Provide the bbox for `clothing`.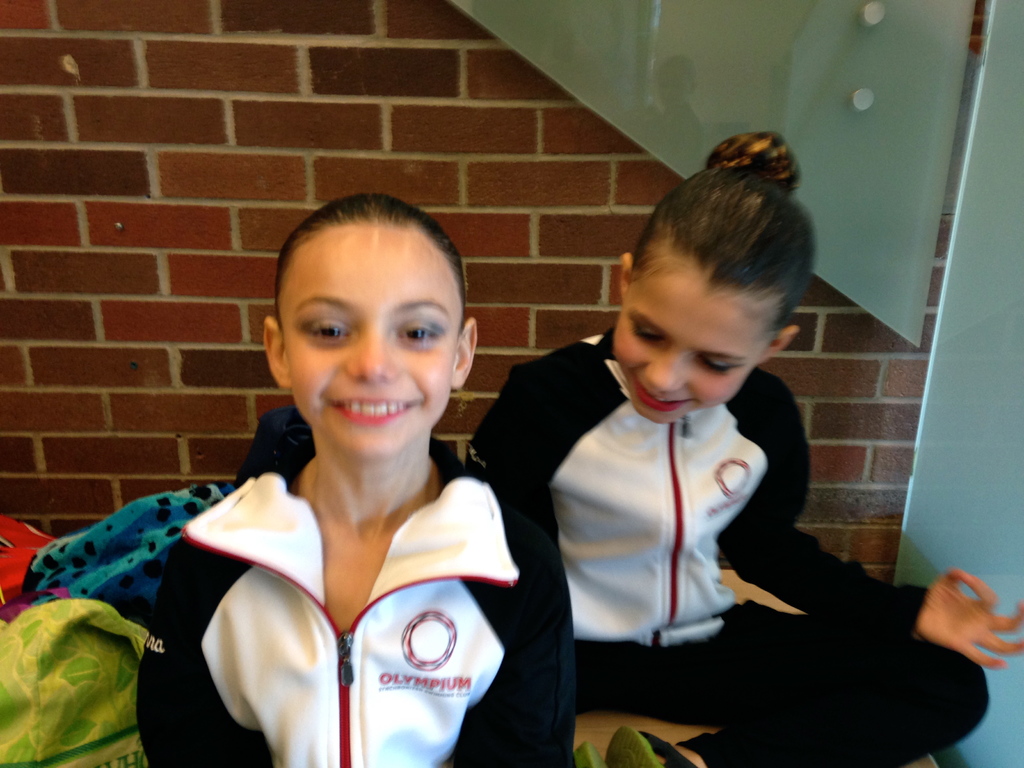
bbox=(469, 340, 988, 767).
